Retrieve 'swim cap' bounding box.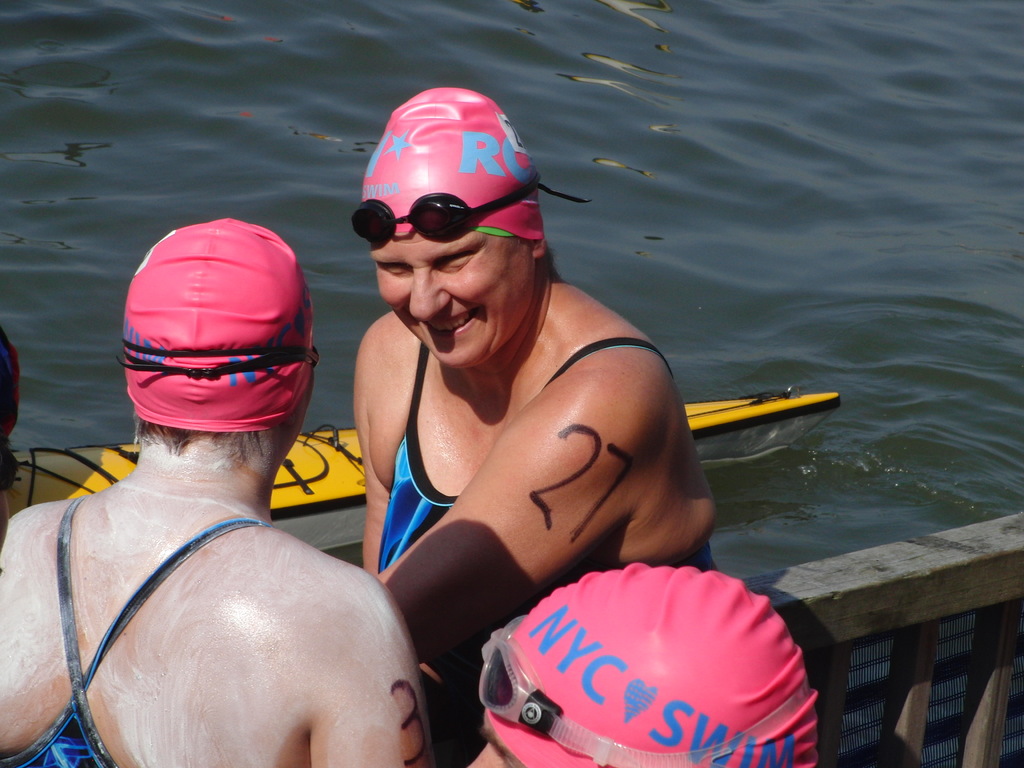
Bounding box: bbox(356, 89, 544, 238).
